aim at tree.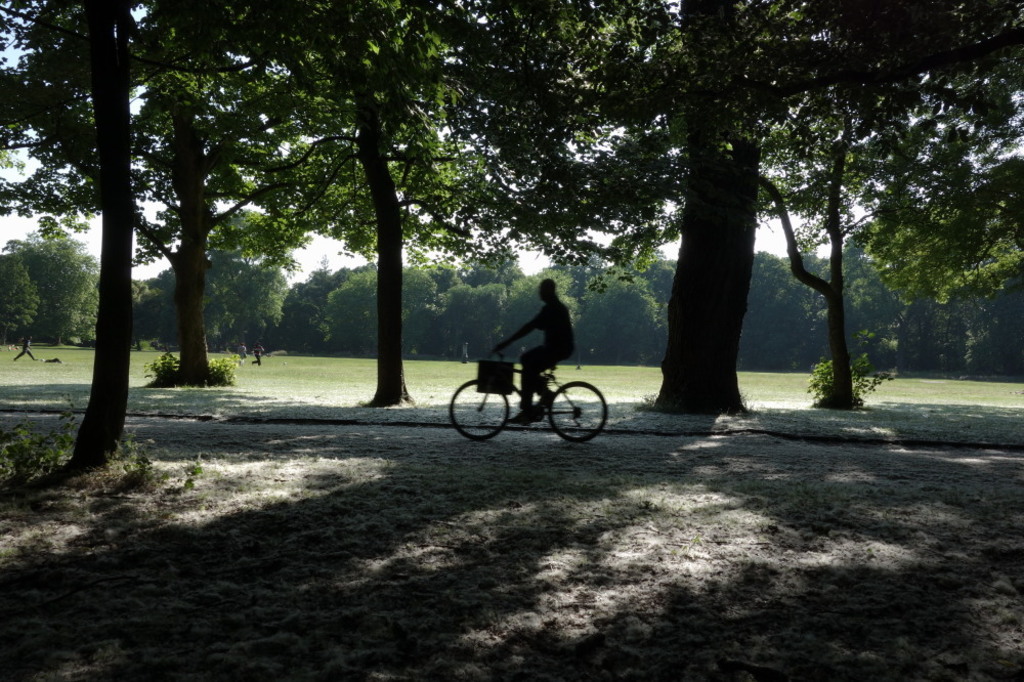
Aimed at BBox(135, 255, 187, 348).
